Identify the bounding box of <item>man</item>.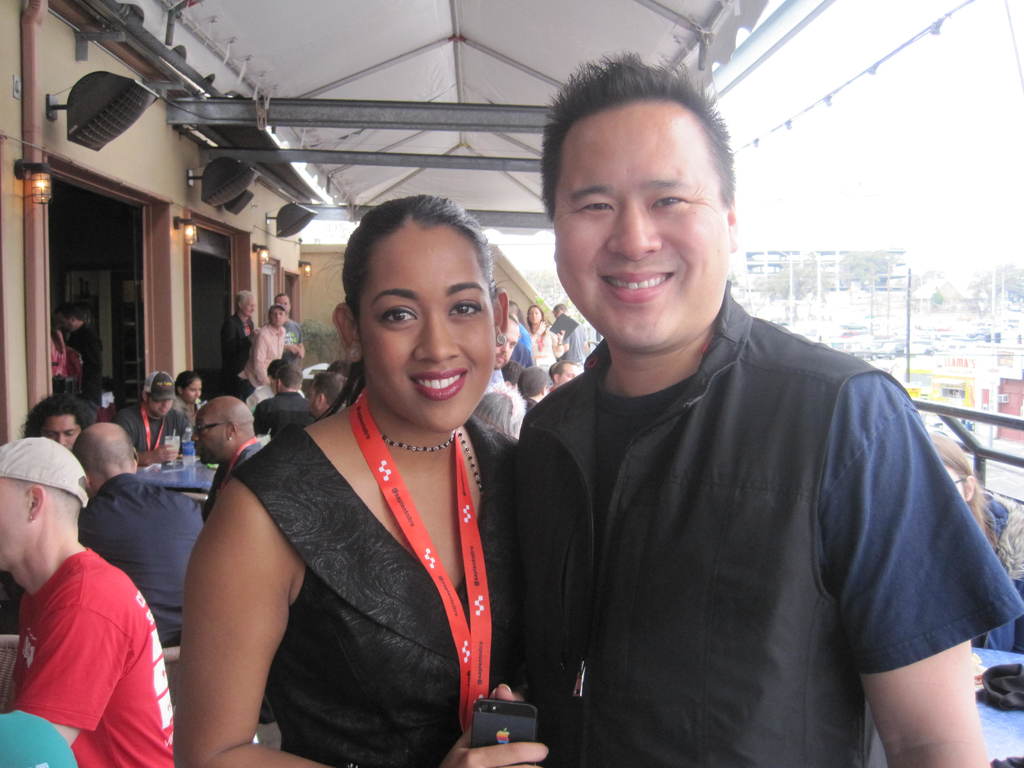
308 371 349 419.
